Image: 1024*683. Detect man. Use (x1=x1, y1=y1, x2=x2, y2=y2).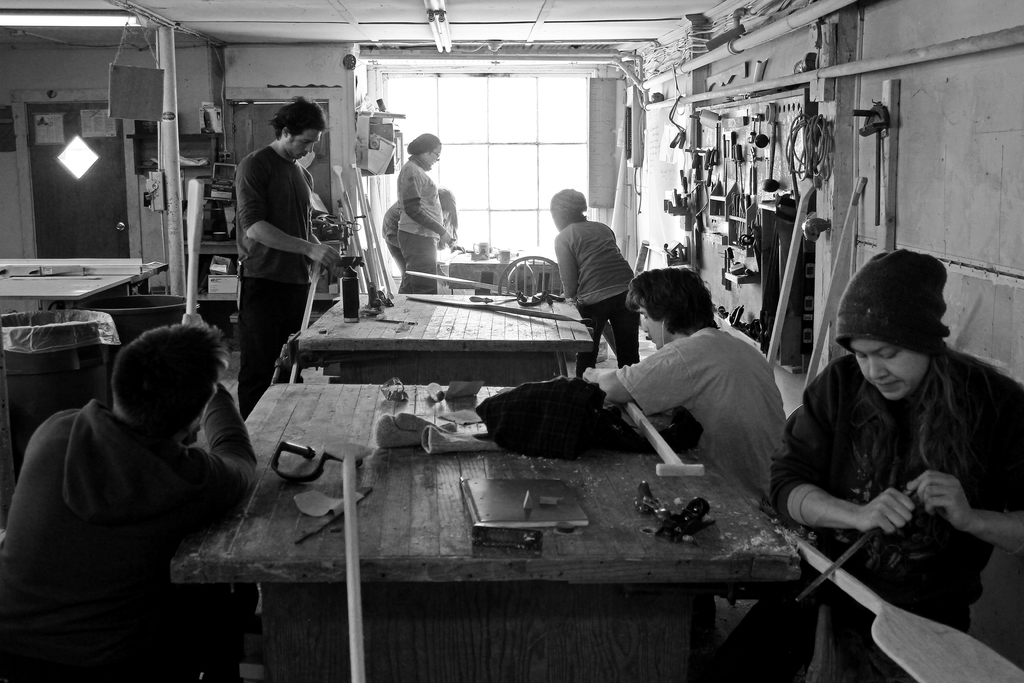
(x1=12, y1=317, x2=313, y2=682).
